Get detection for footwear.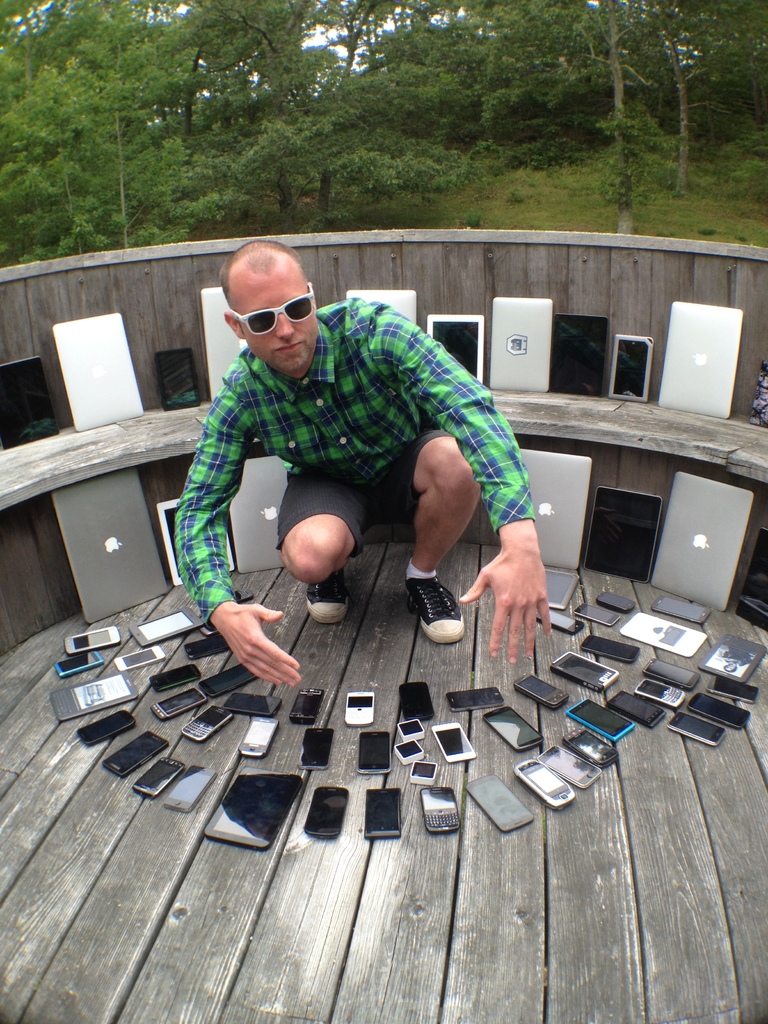
Detection: detection(301, 566, 350, 619).
